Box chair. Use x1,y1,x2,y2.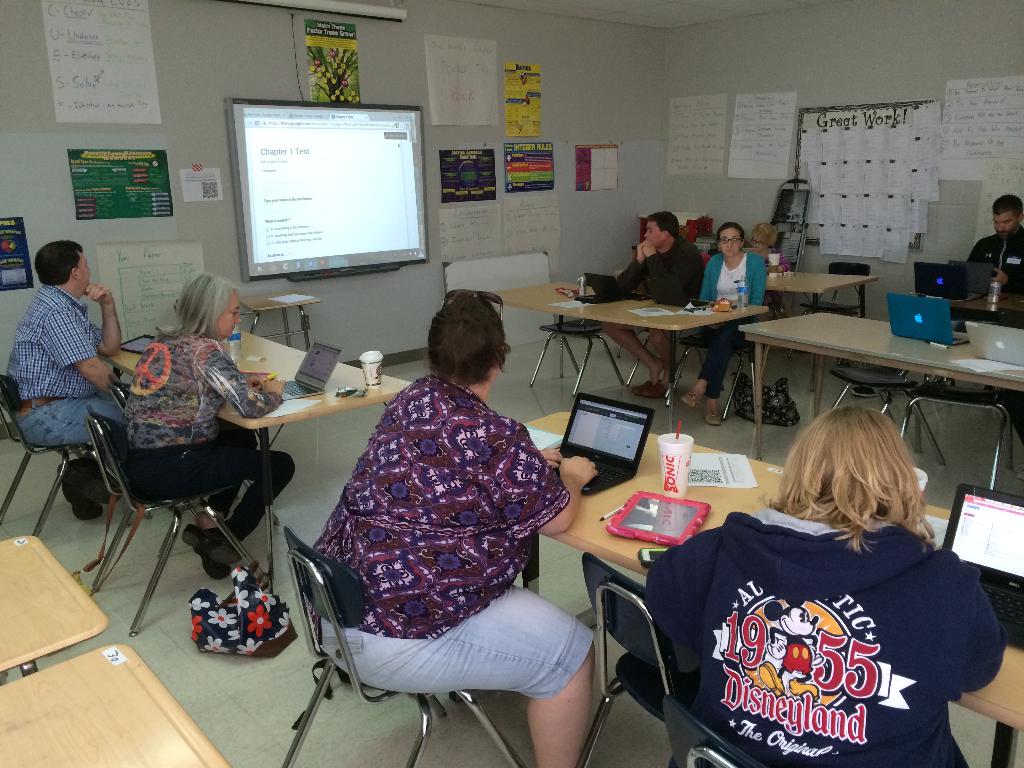
821,358,928,424.
